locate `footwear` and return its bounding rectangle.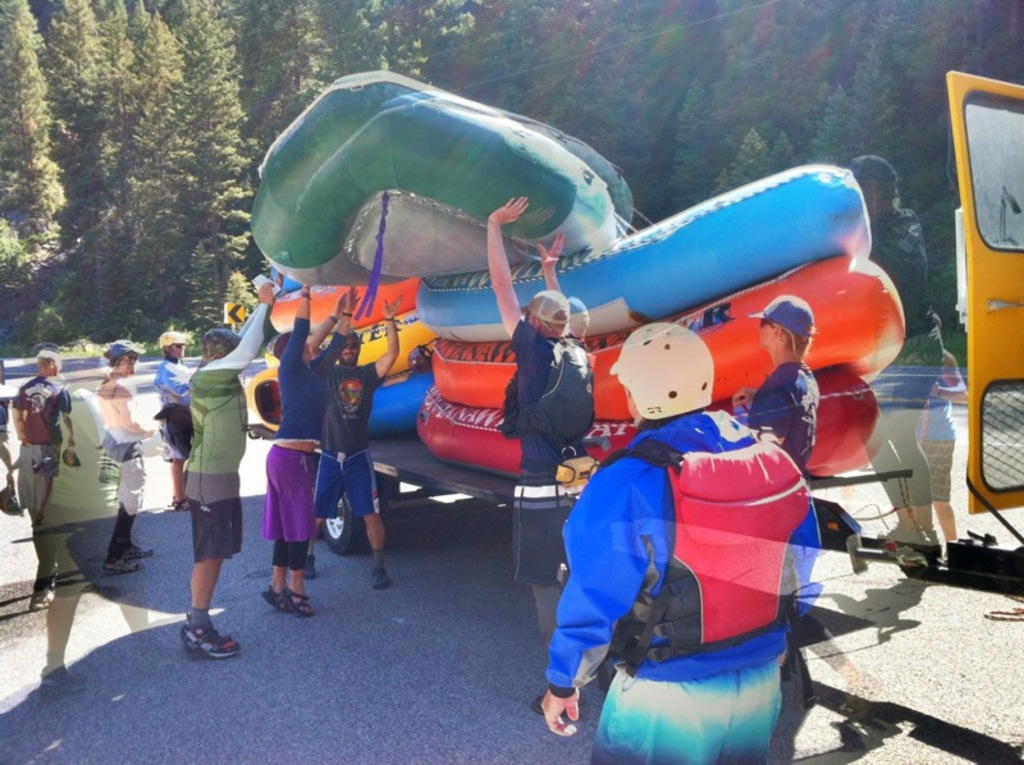
l=924, t=526, r=940, b=541.
